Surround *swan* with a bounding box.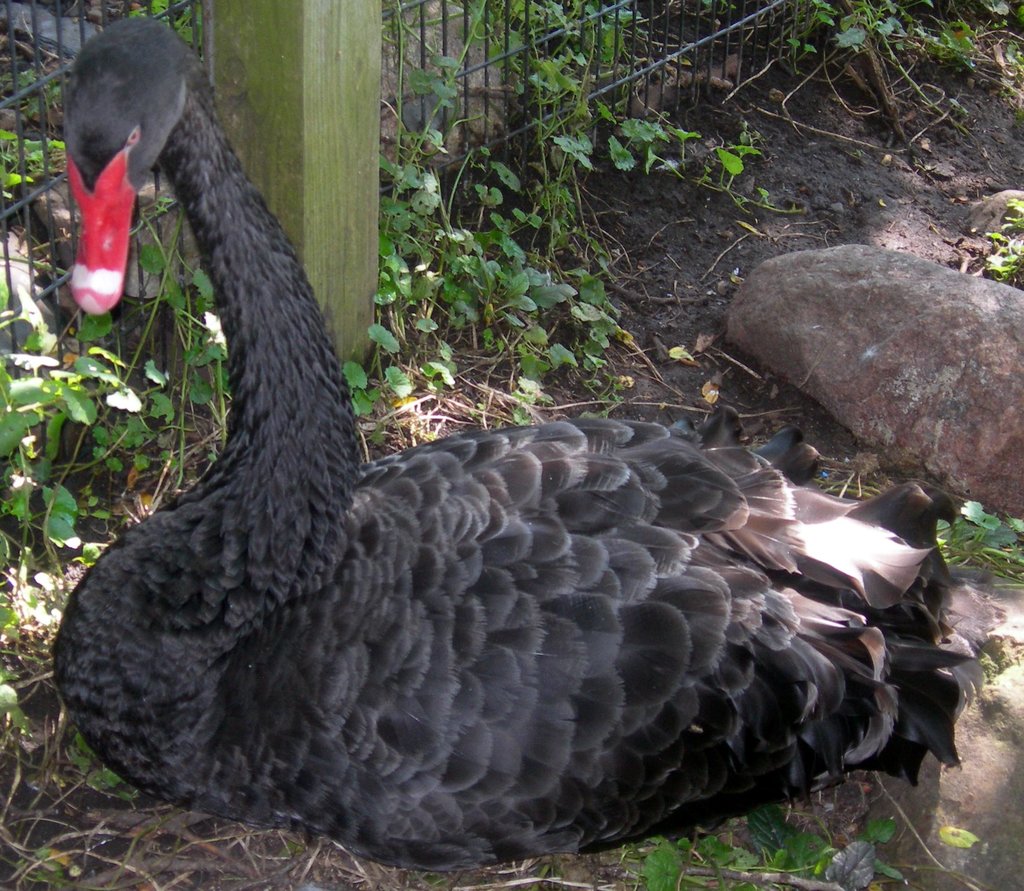
x1=0 y1=19 x2=847 y2=826.
